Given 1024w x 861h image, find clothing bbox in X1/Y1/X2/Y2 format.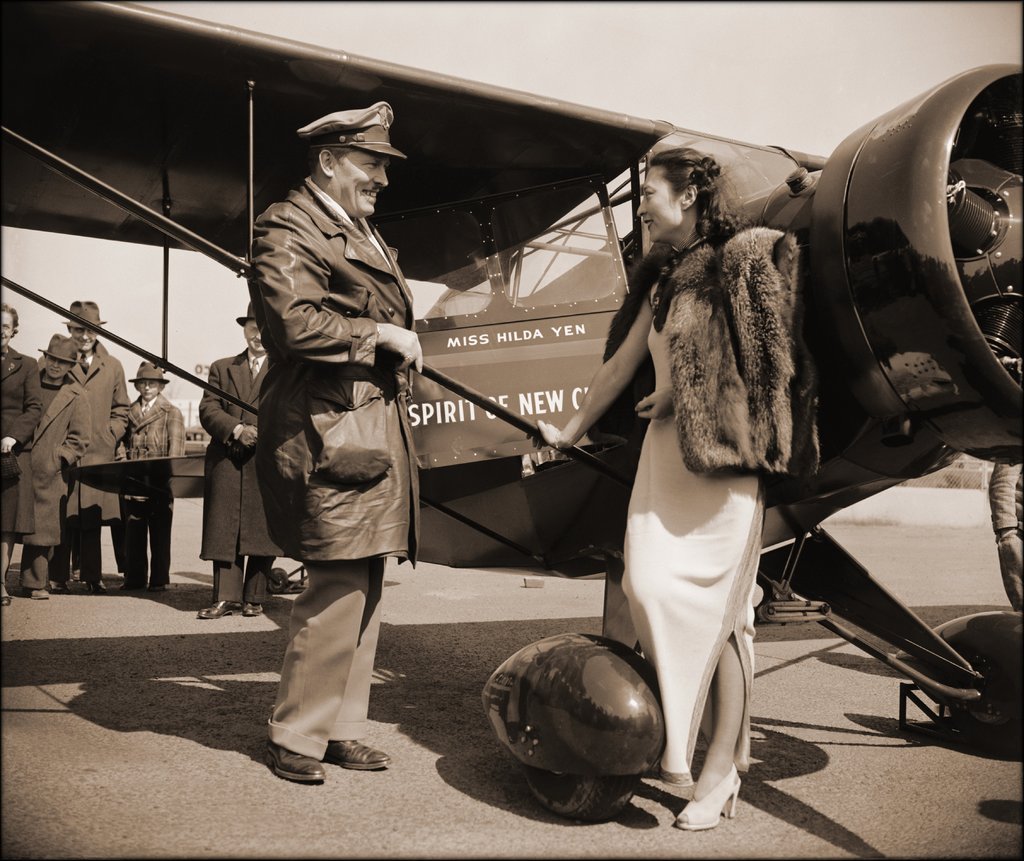
196/345/290/604.
